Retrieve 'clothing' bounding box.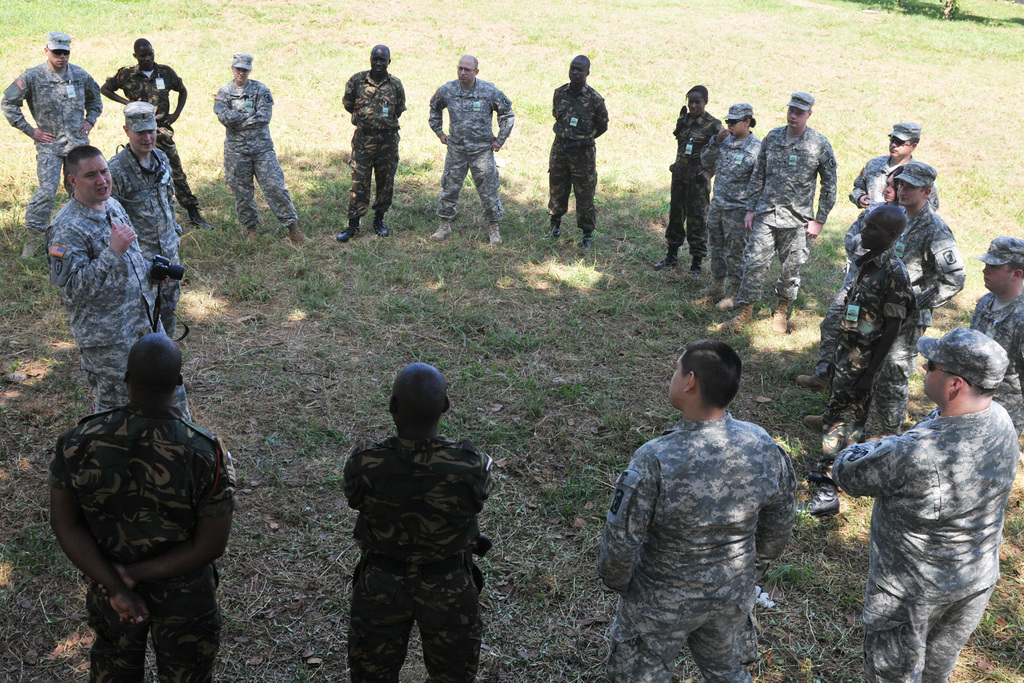
Bounding box: bbox=(42, 190, 188, 423).
